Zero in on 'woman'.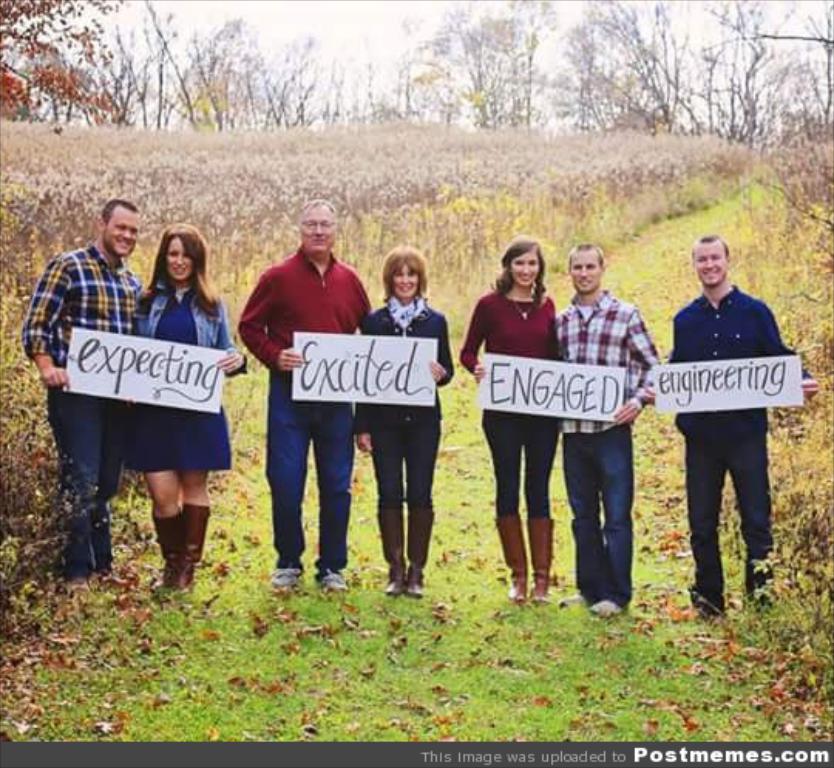
Zeroed in: 122/213/242/595.
